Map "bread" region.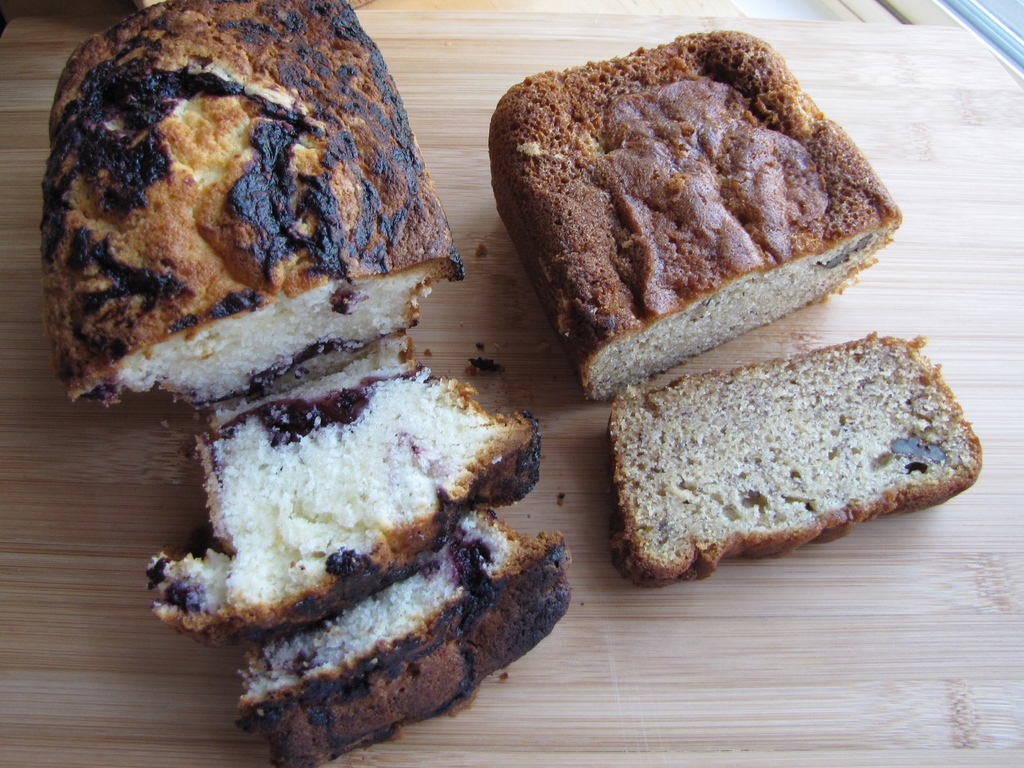
Mapped to x1=229, y1=509, x2=563, y2=767.
